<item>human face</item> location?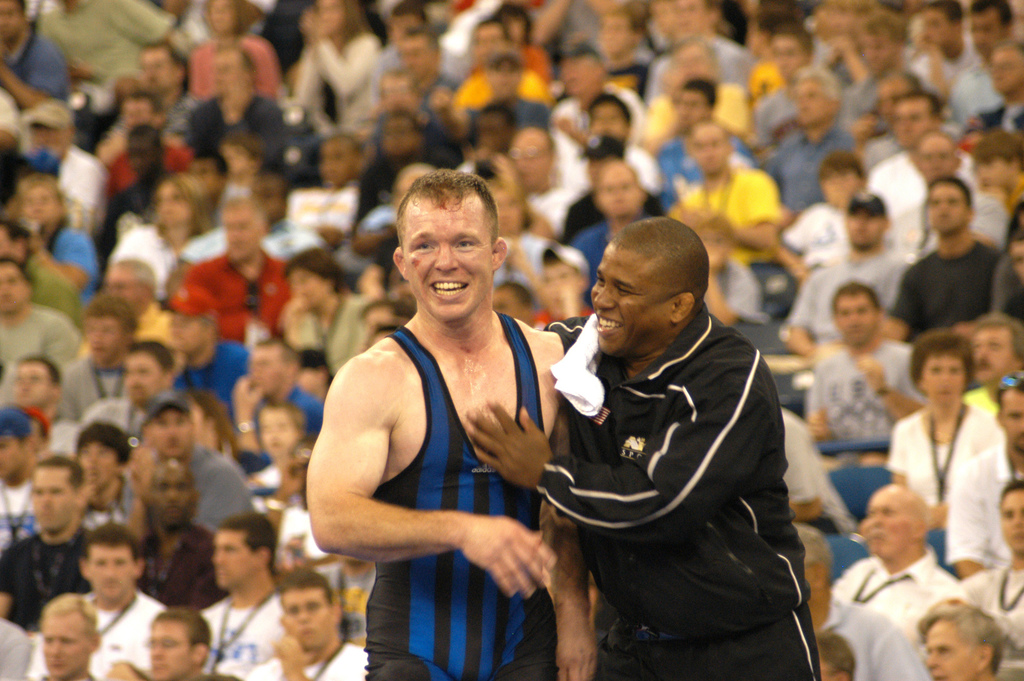
region(285, 589, 333, 654)
